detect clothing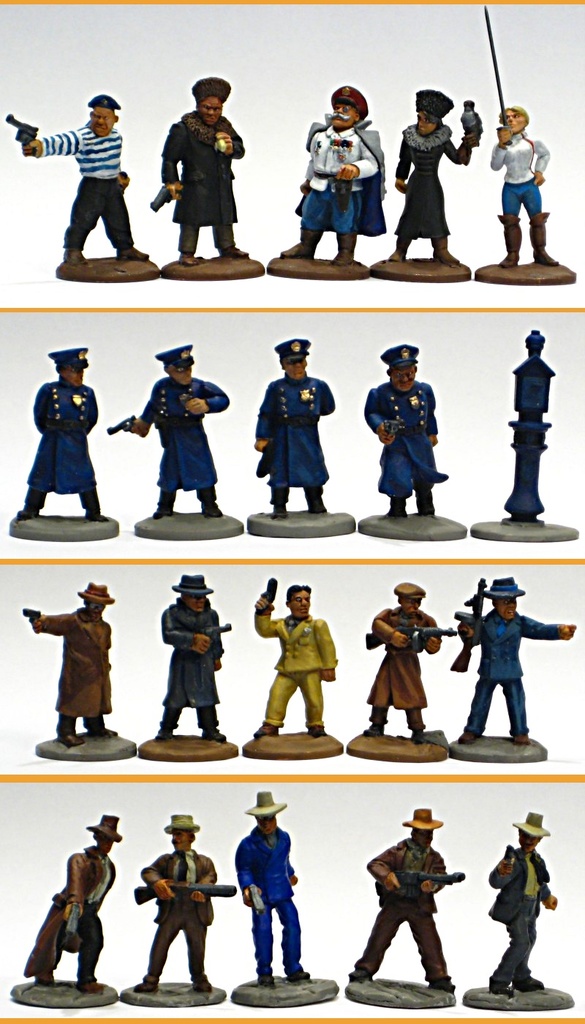
bbox=[362, 616, 437, 723]
